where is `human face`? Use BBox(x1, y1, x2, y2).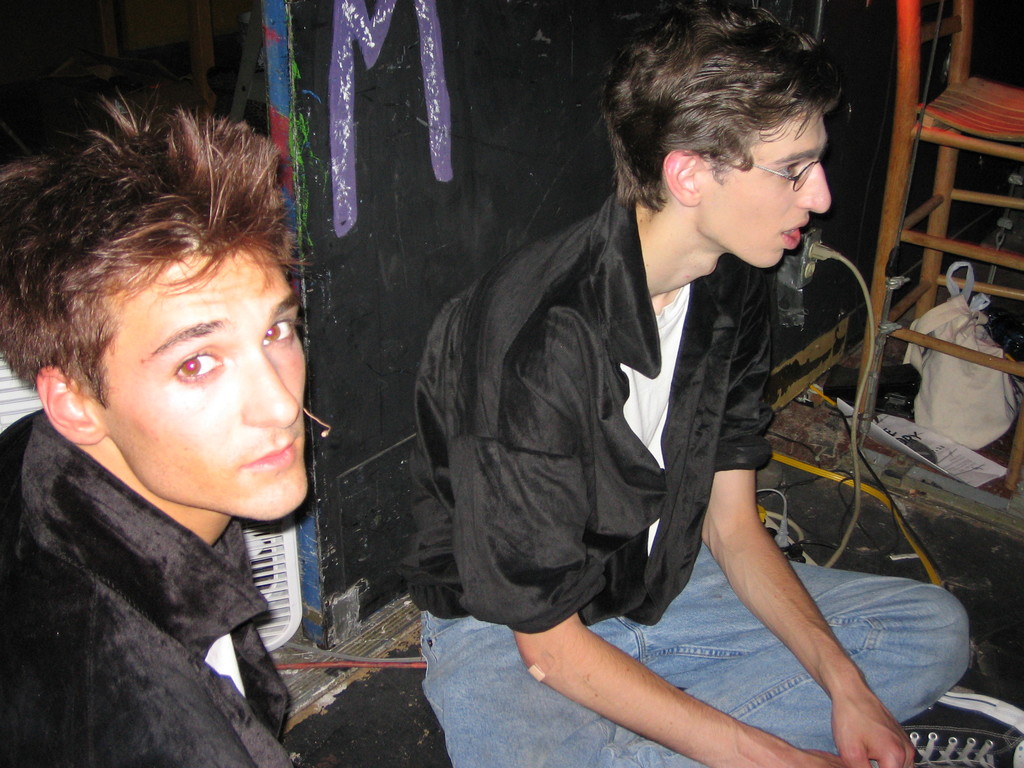
BBox(703, 109, 830, 267).
